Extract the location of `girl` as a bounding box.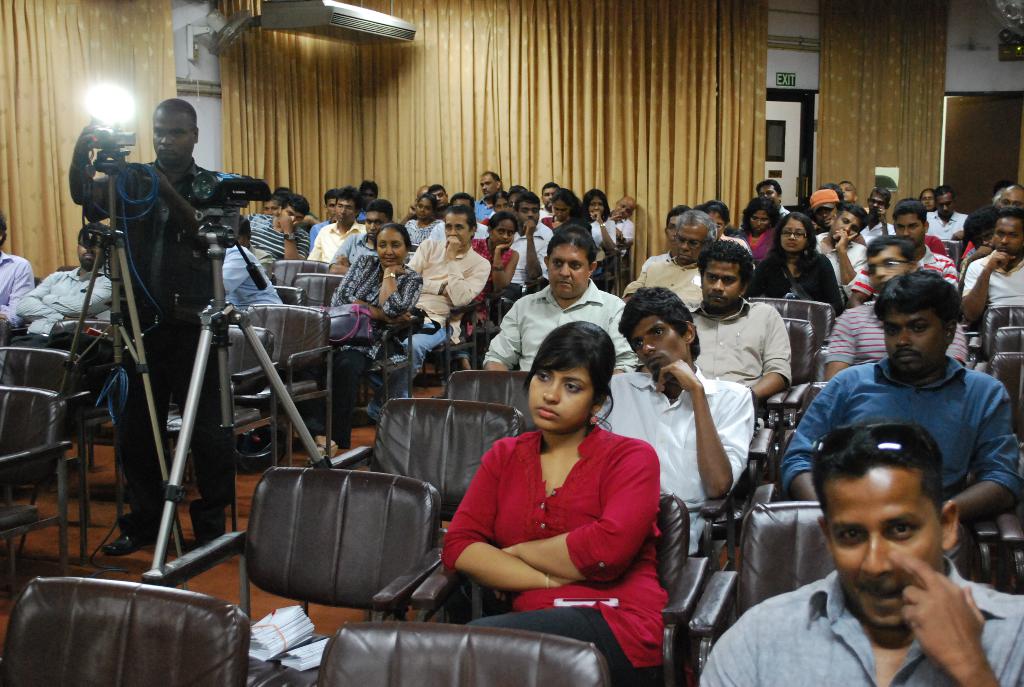
<bbox>436, 324, 670, 683</bbox>.
